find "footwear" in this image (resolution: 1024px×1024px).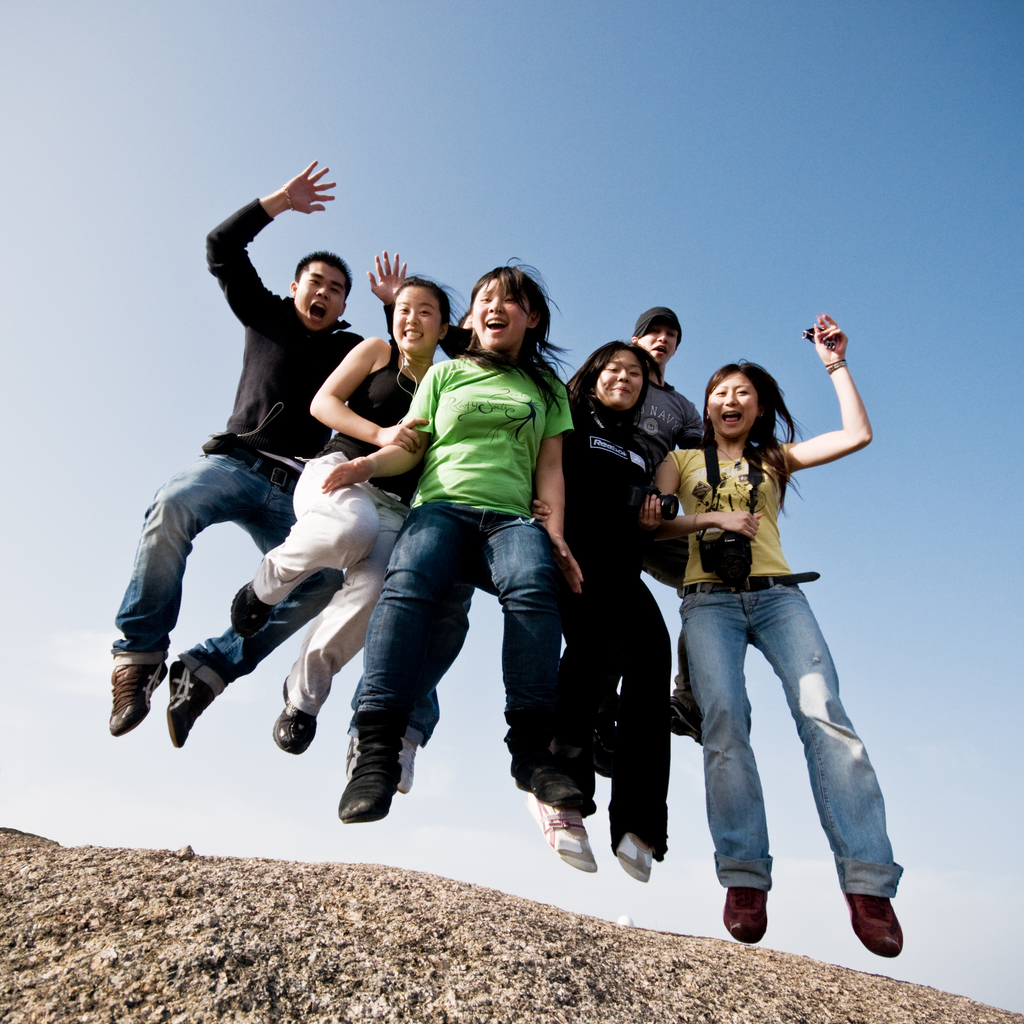
(719, 888, 772, 949).
